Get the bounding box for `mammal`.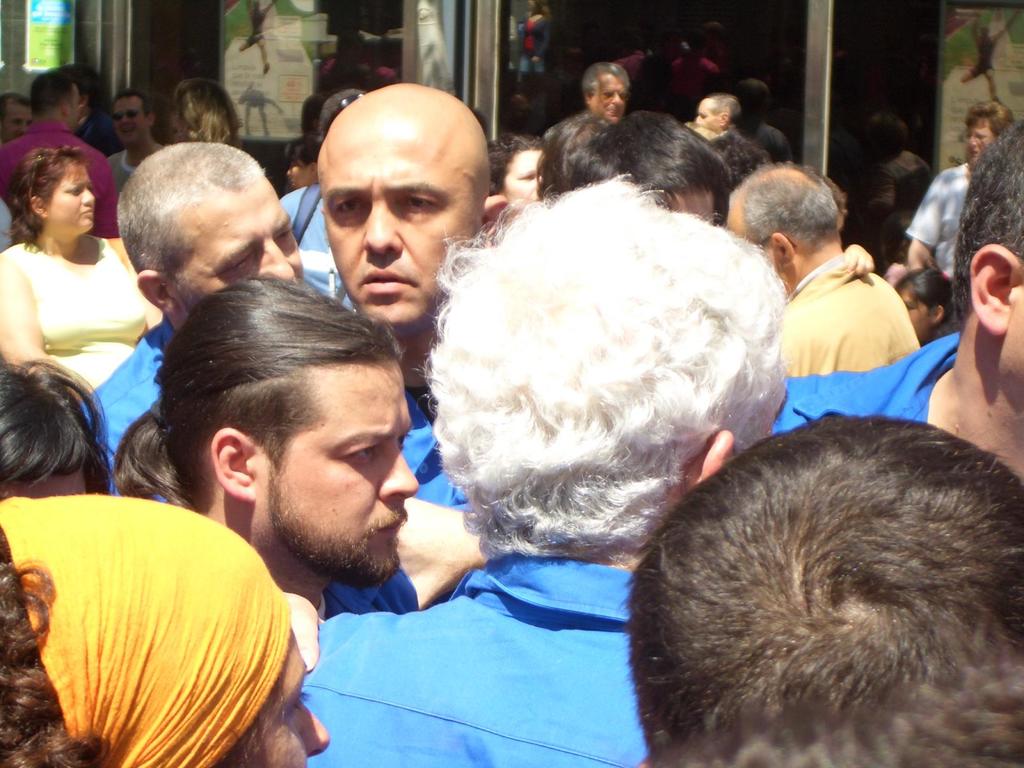
pyautogui.locateOnScreen(312, 74, 510, 512).
